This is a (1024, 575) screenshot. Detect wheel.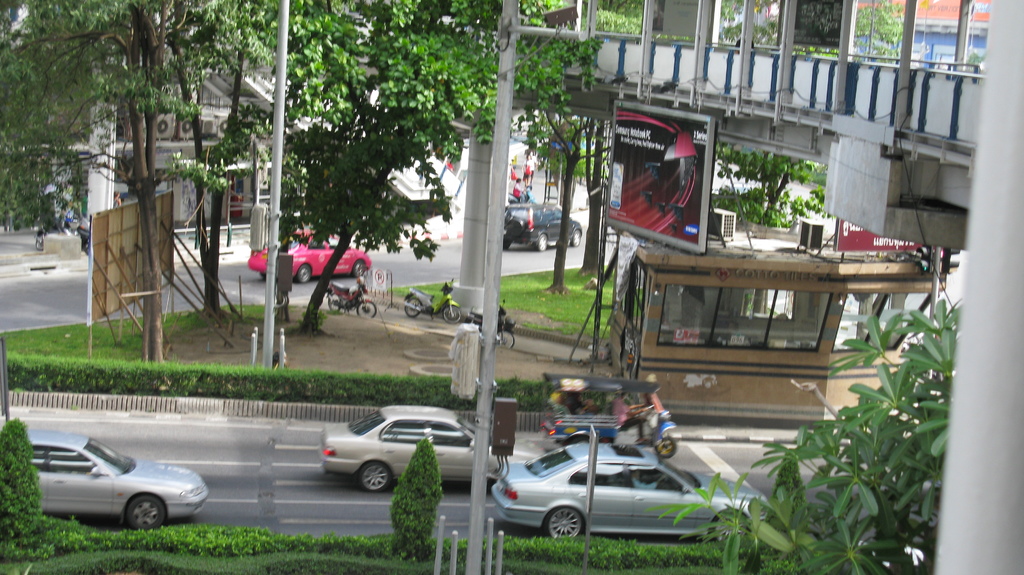
rect(500, 332, 517, 349).
